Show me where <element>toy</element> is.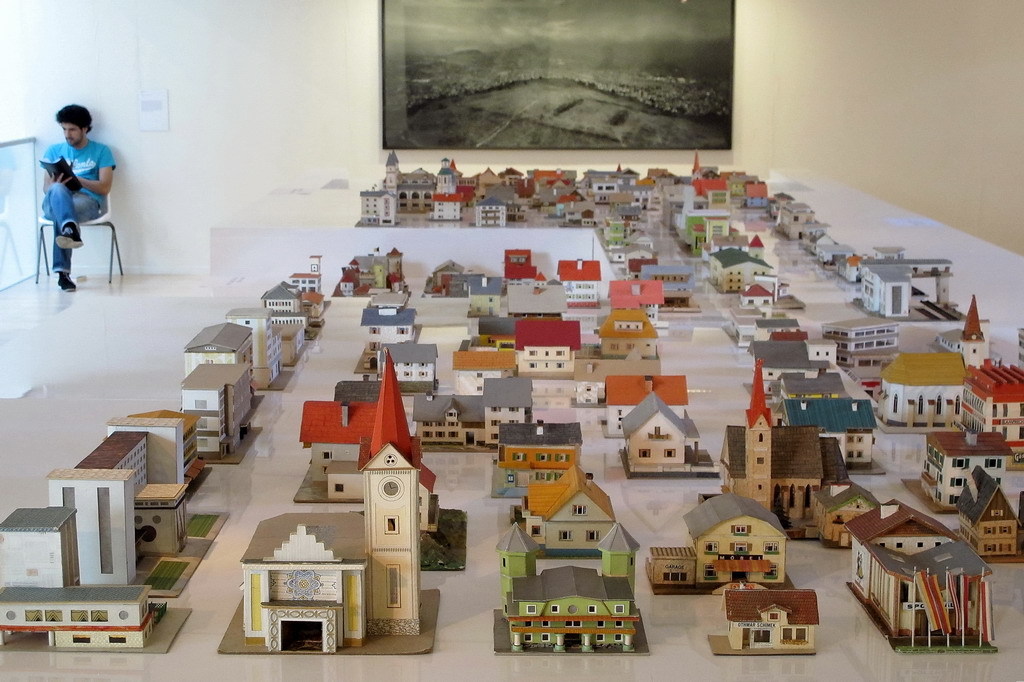
<element>toy</element> is at bbox=(505, 277, 567, 314).
